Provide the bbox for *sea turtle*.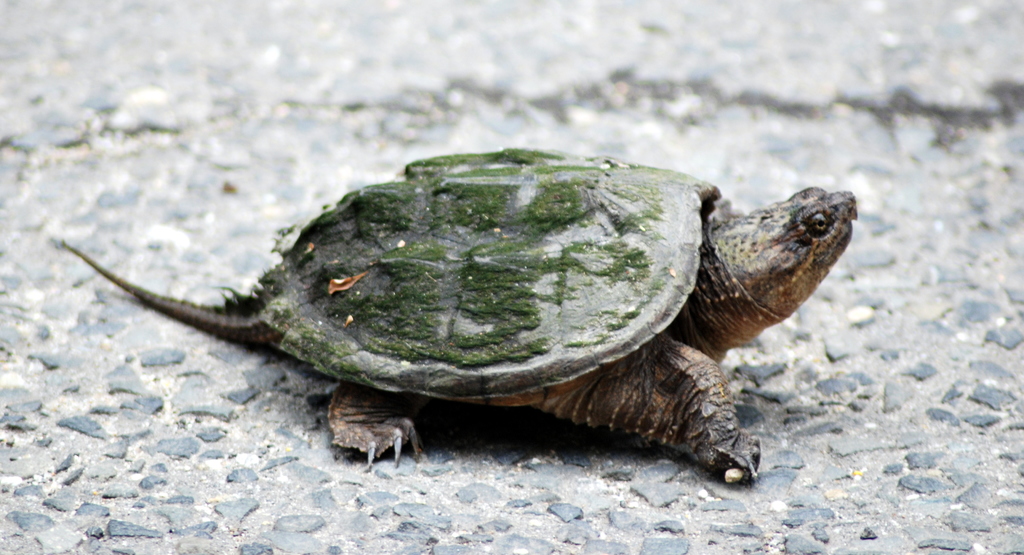
pyautogui.locateOnScreen(51, 140, 856, 488).
